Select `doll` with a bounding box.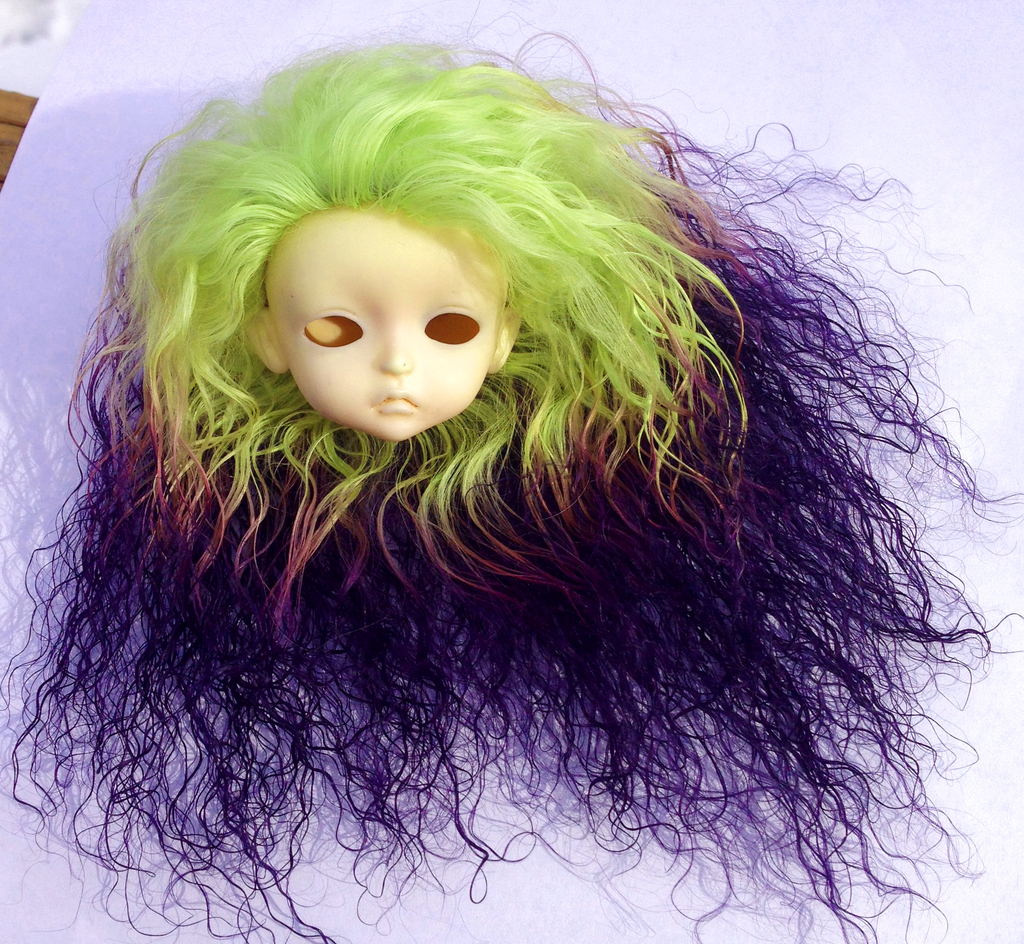
0/15/1023/942.
